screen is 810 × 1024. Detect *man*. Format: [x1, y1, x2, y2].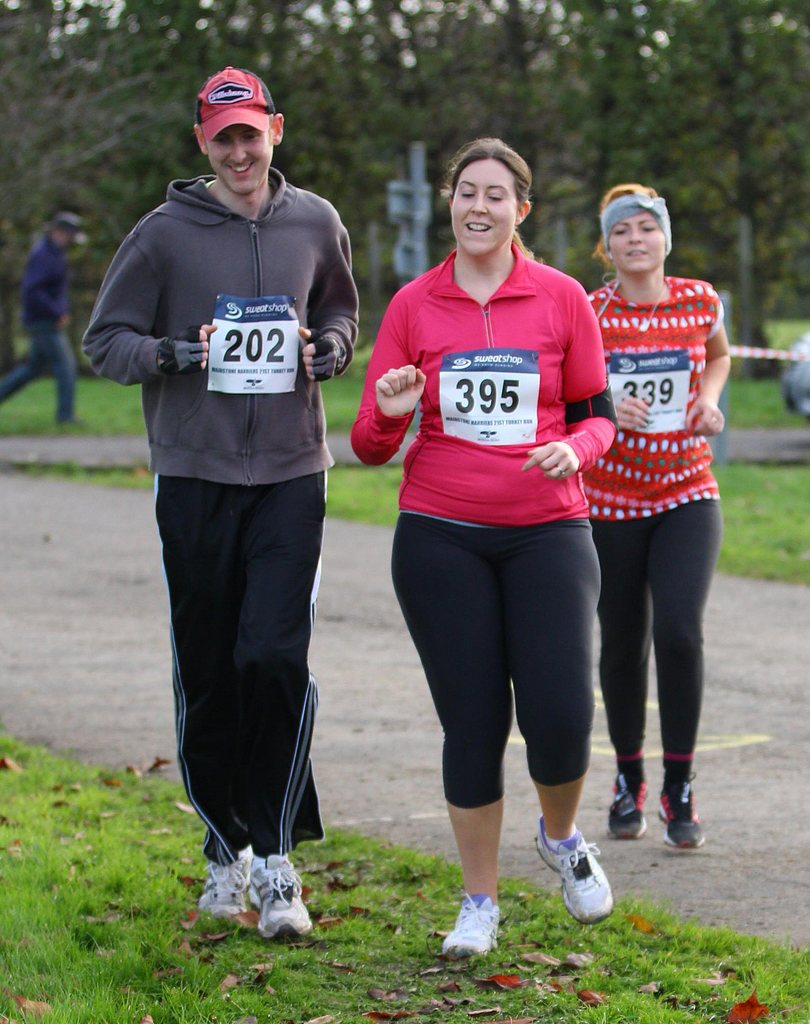
[109, 93, 359, 890].
